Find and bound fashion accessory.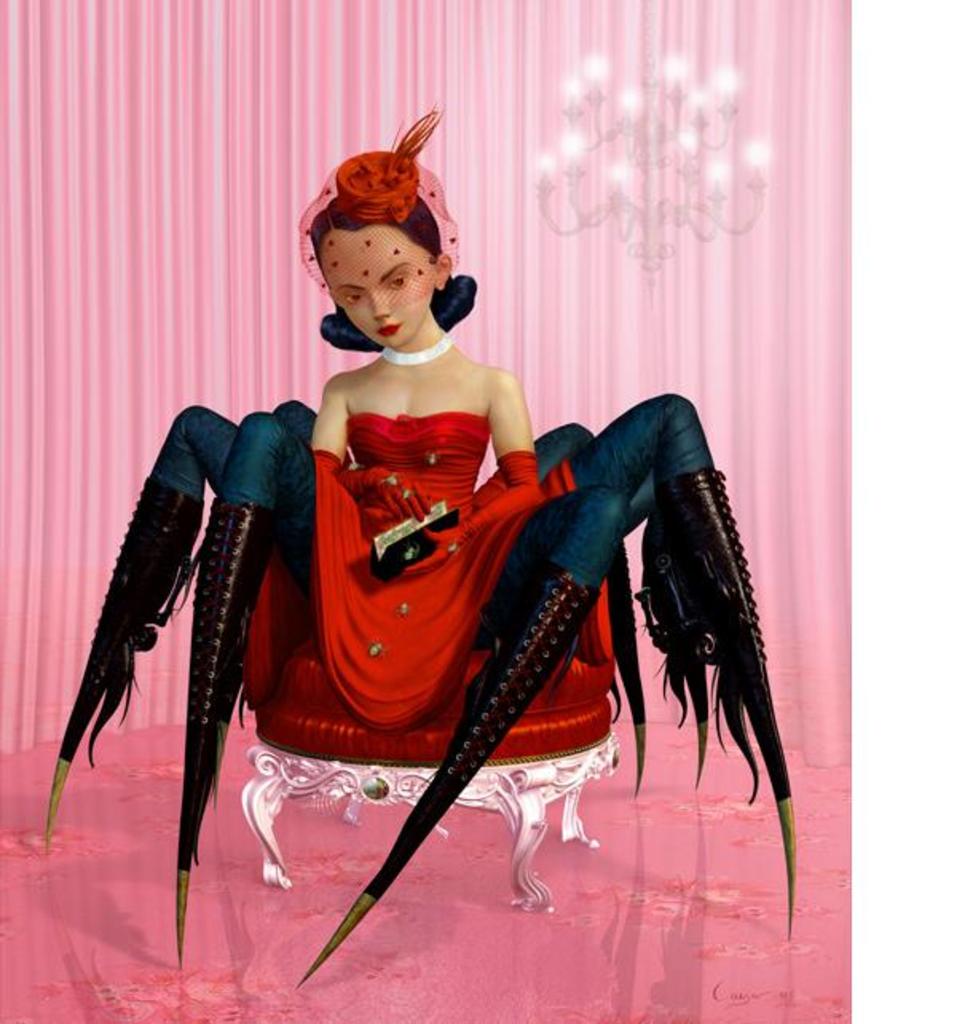
Bound: left=380, top=338, right=450, bottom=362.
